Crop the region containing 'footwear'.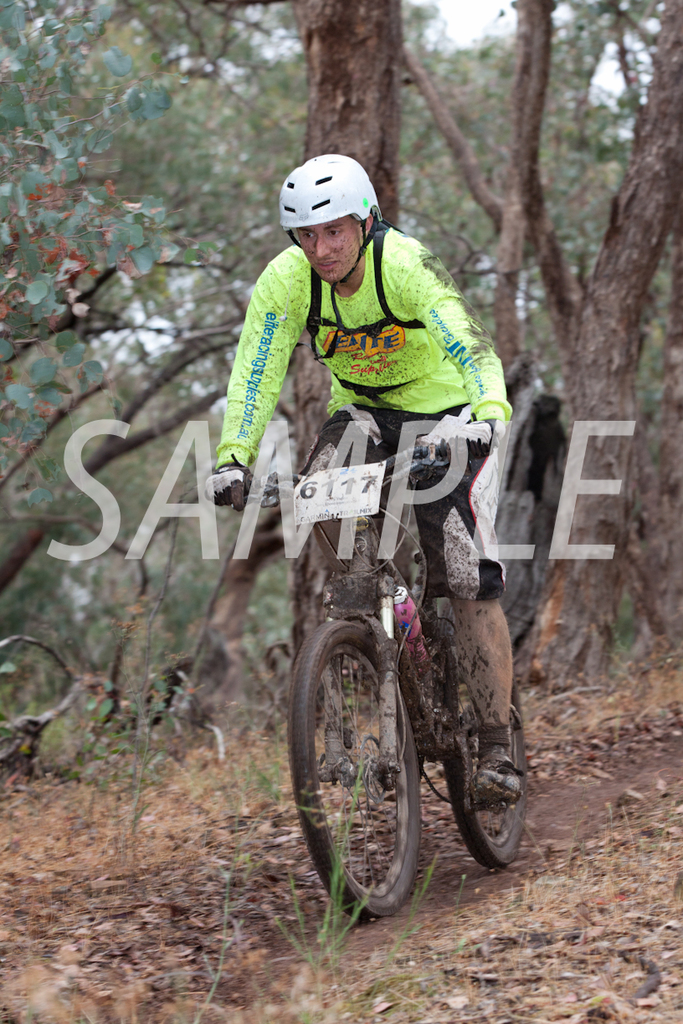
Crop region: detection(473, 760, 521, 803).
